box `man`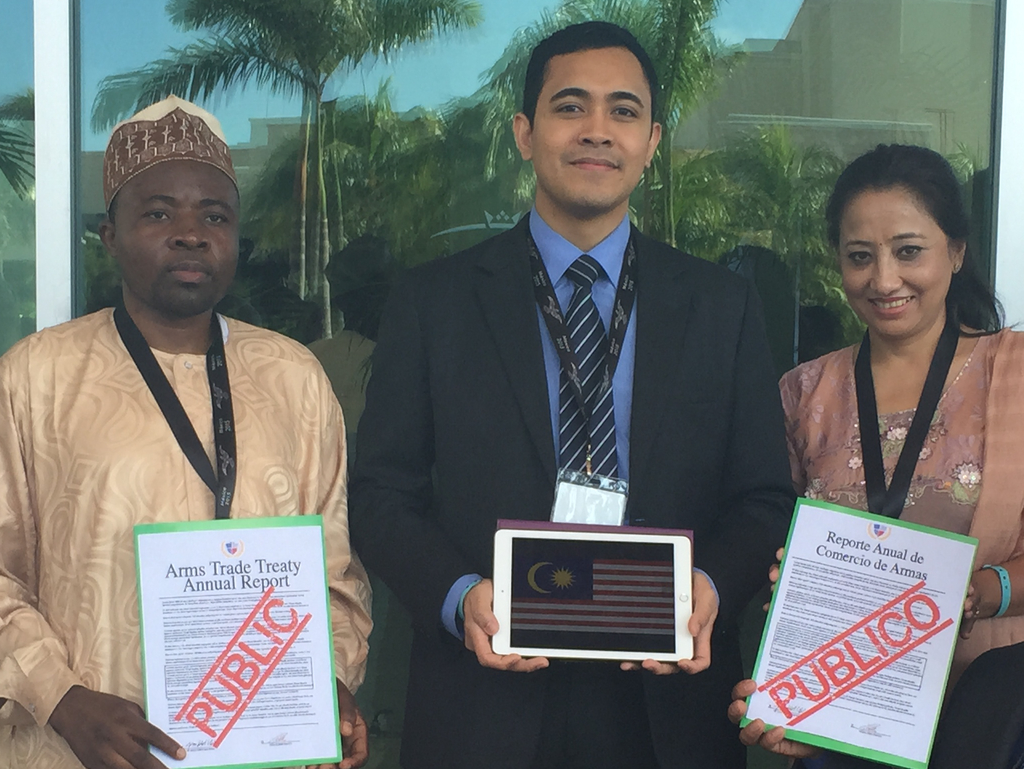
23, 113, 351, 756
